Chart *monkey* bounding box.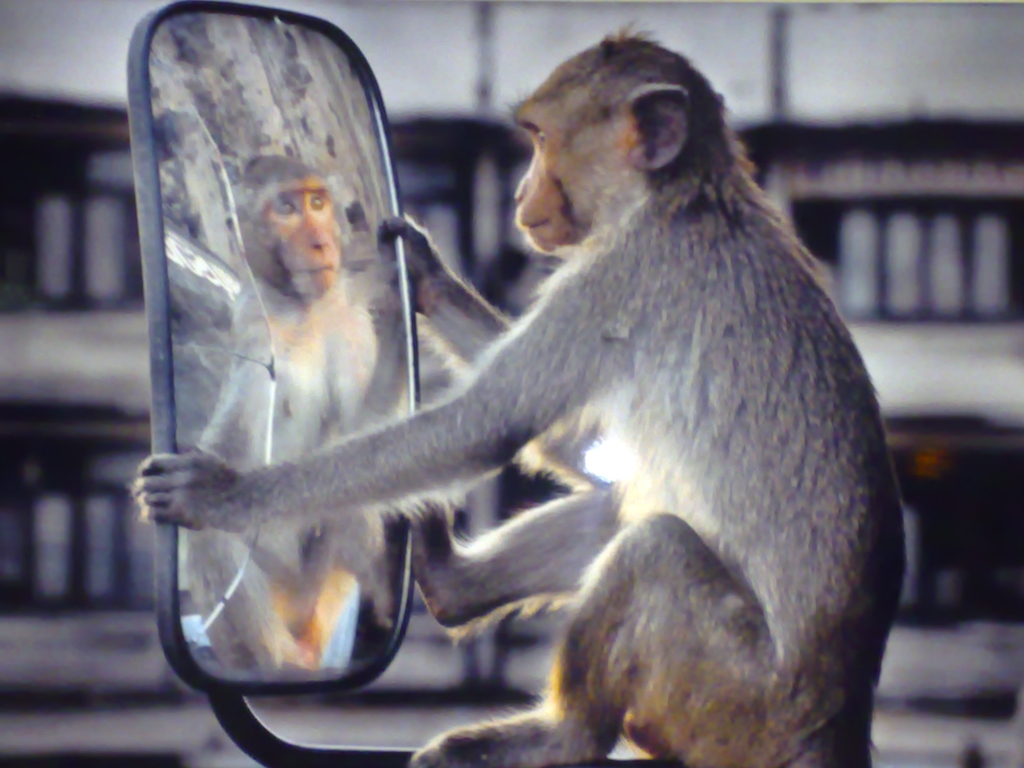
Charted: box=[188, 144, 402, 659].
